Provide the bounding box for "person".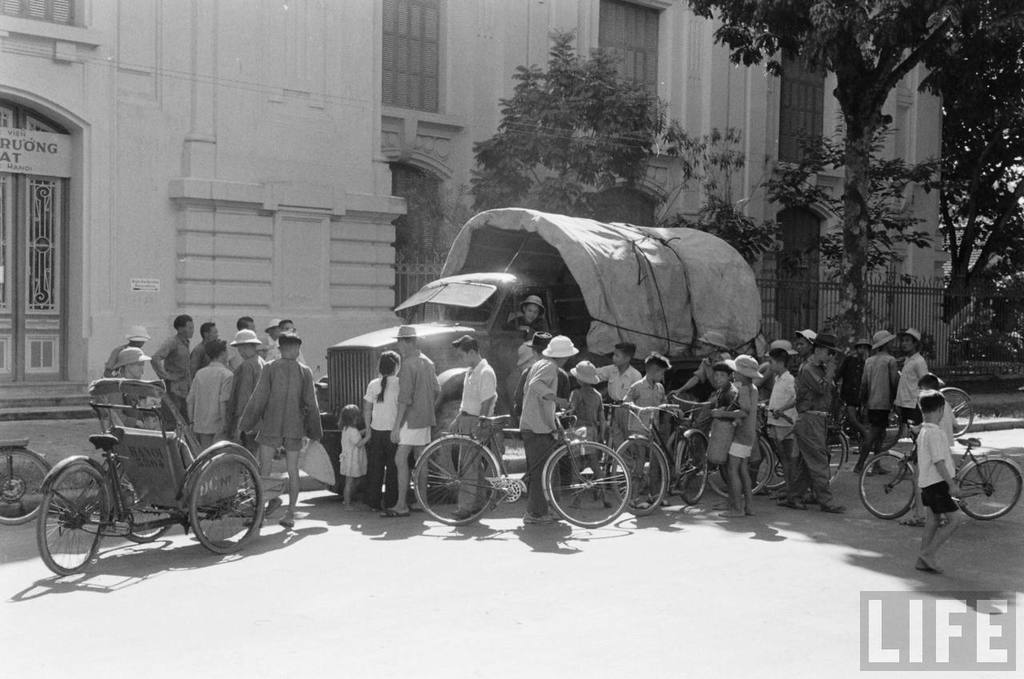
Rect(909, 377, 965, 570).
